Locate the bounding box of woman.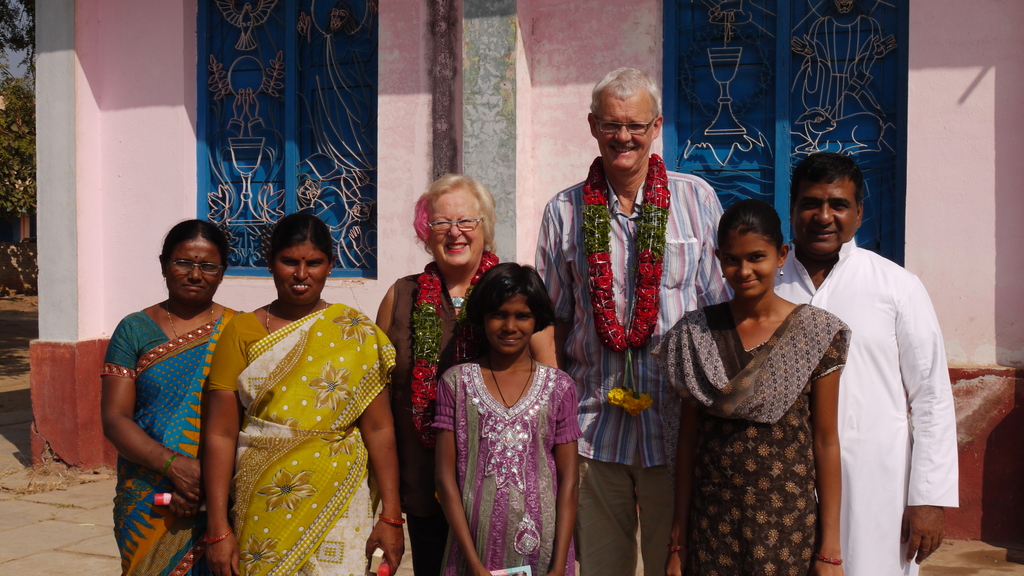
Bounding box: crop(202, 212, 402, 575).
